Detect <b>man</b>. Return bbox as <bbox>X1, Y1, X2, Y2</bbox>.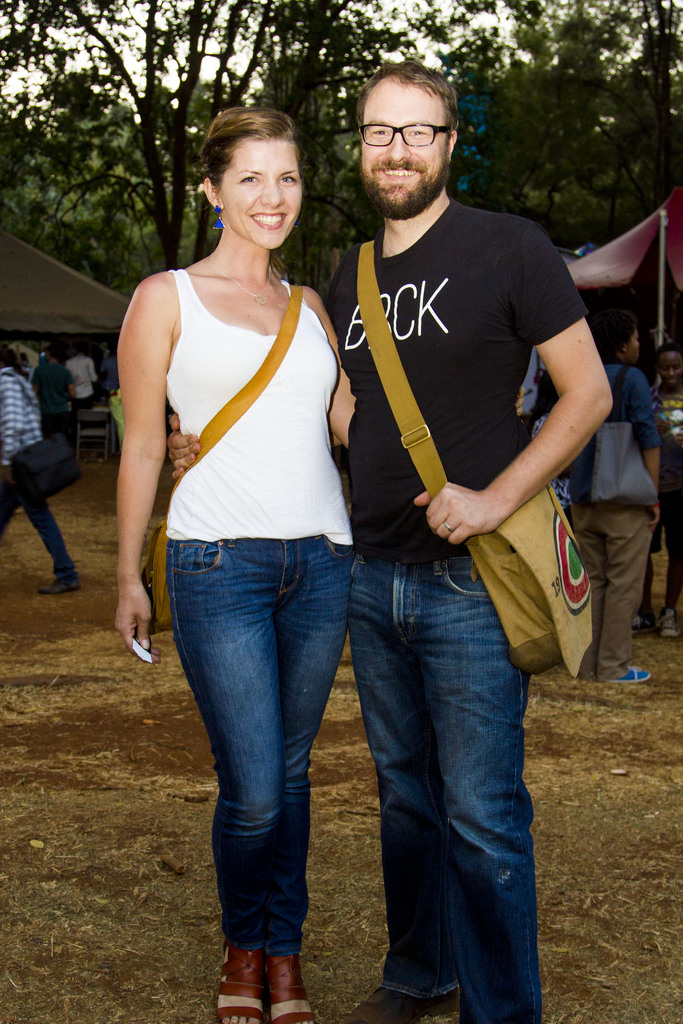
<bbox>300, 60, 629, 1016</bbox>.
